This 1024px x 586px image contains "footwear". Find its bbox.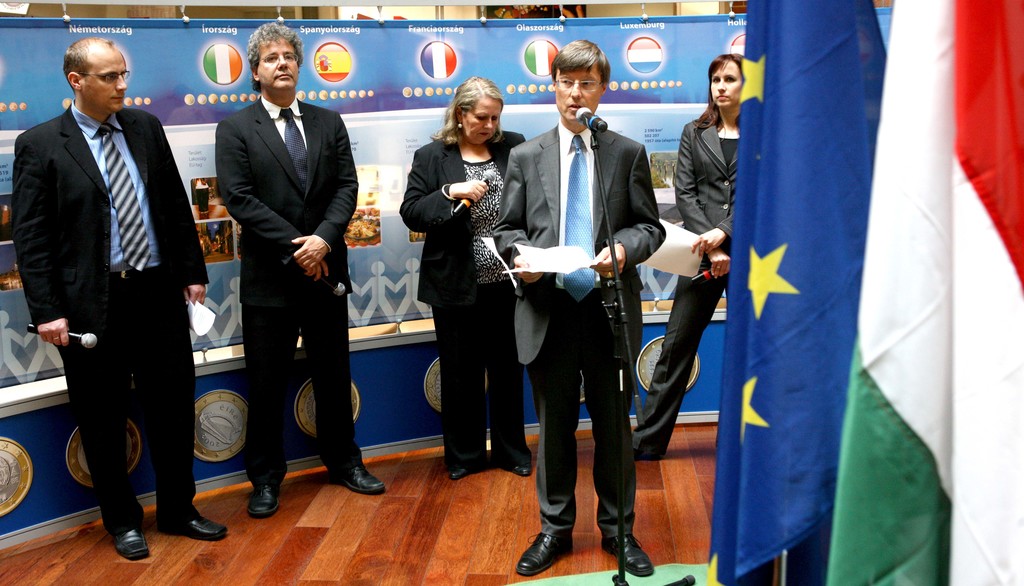
locate(512, 523, 564, 578).
